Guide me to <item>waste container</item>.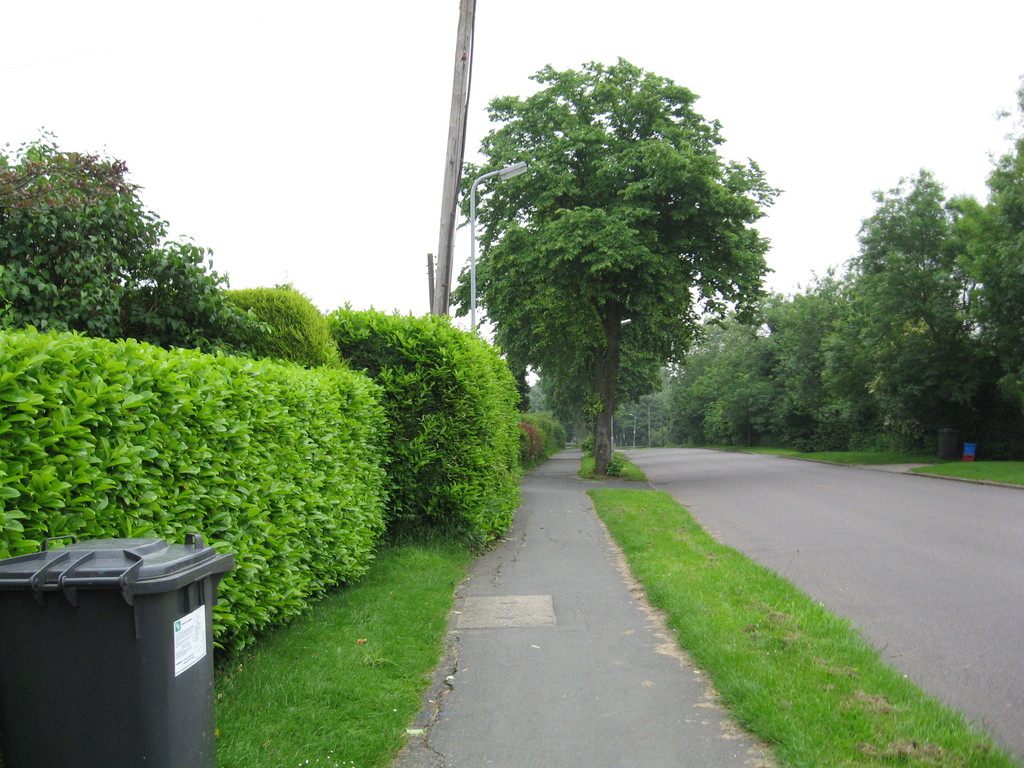
Guidance: {"left": 16, "top": 556, "right": 216, "bottom": 758}.
